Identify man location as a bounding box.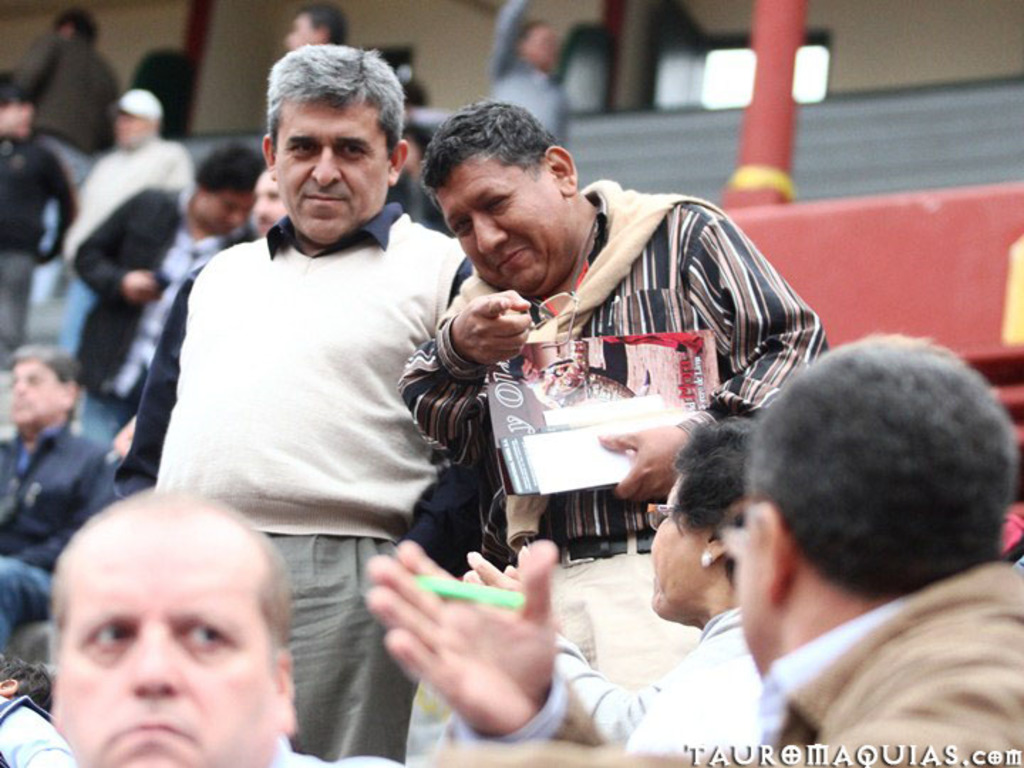
(360,326,1023,767).
